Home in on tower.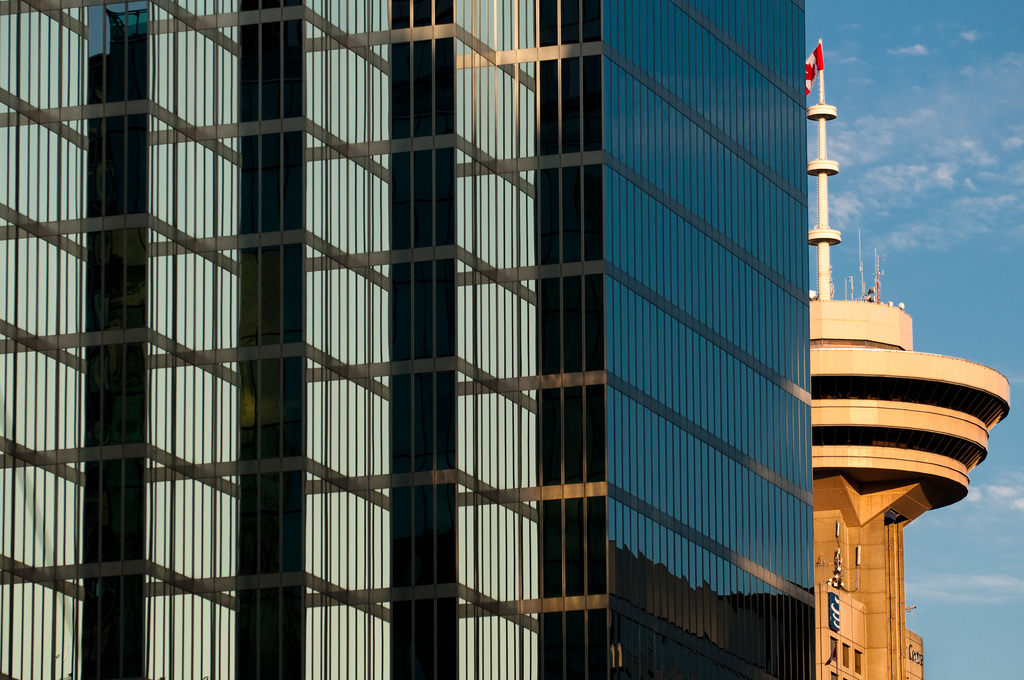
Homed in at detection(807, 39, 1012, 676).
